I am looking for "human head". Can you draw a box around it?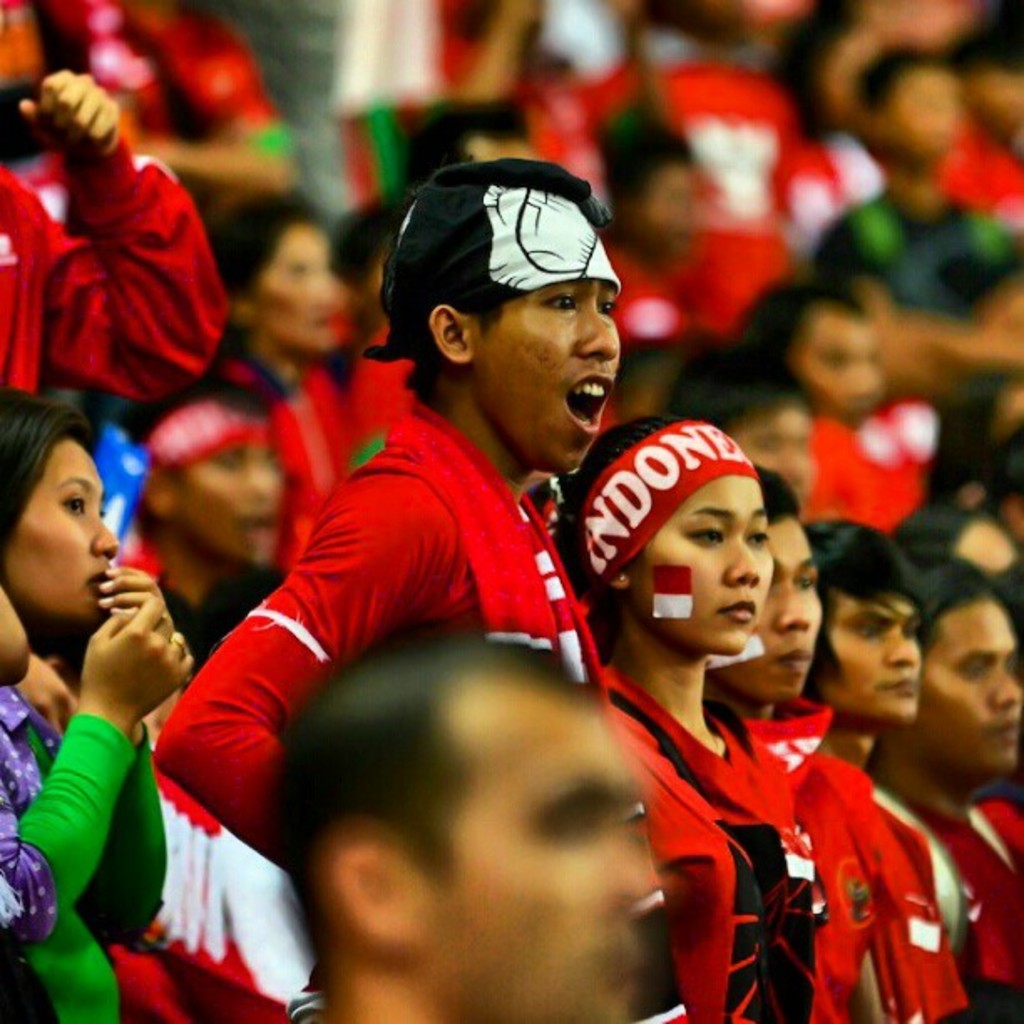
Sure, the bounding box is left=674, top=331, right=822, bottom=502.
